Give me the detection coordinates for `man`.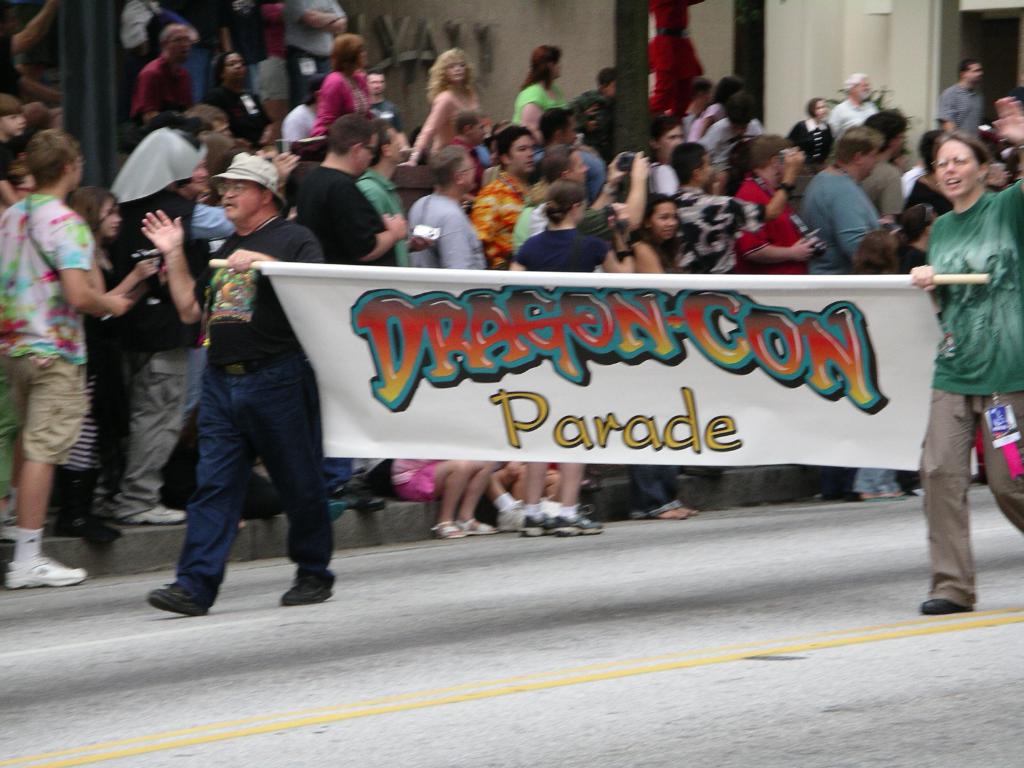
x1=801 y1=122 x2=893 y2=279.
